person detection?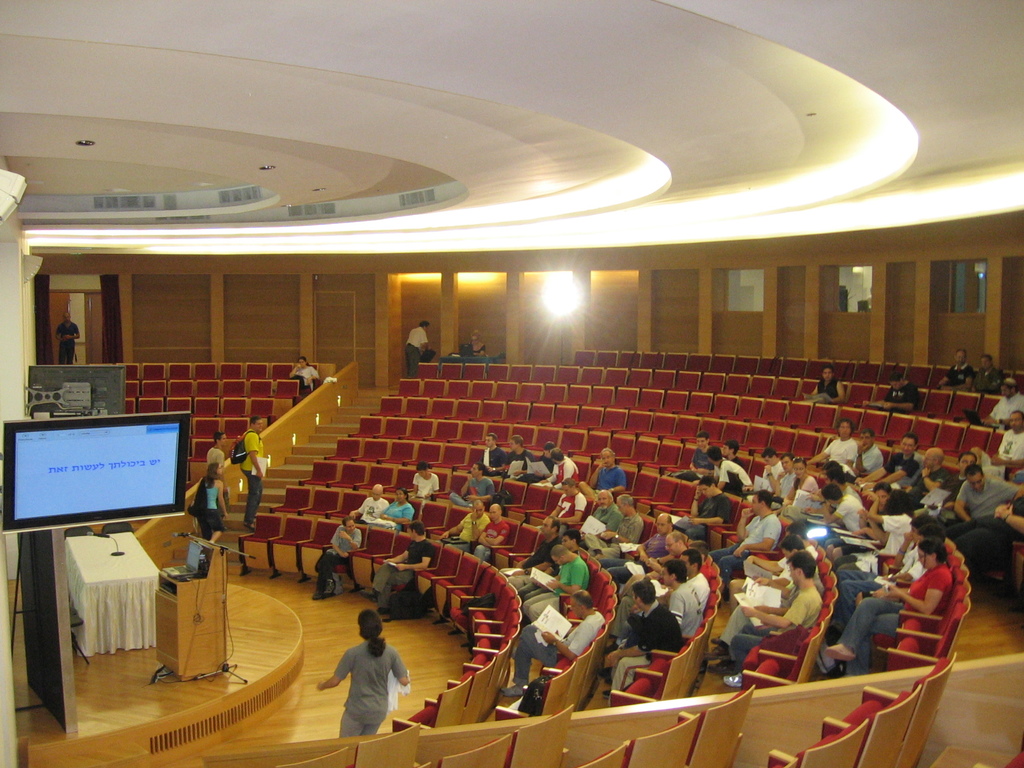
313 606 414 735
